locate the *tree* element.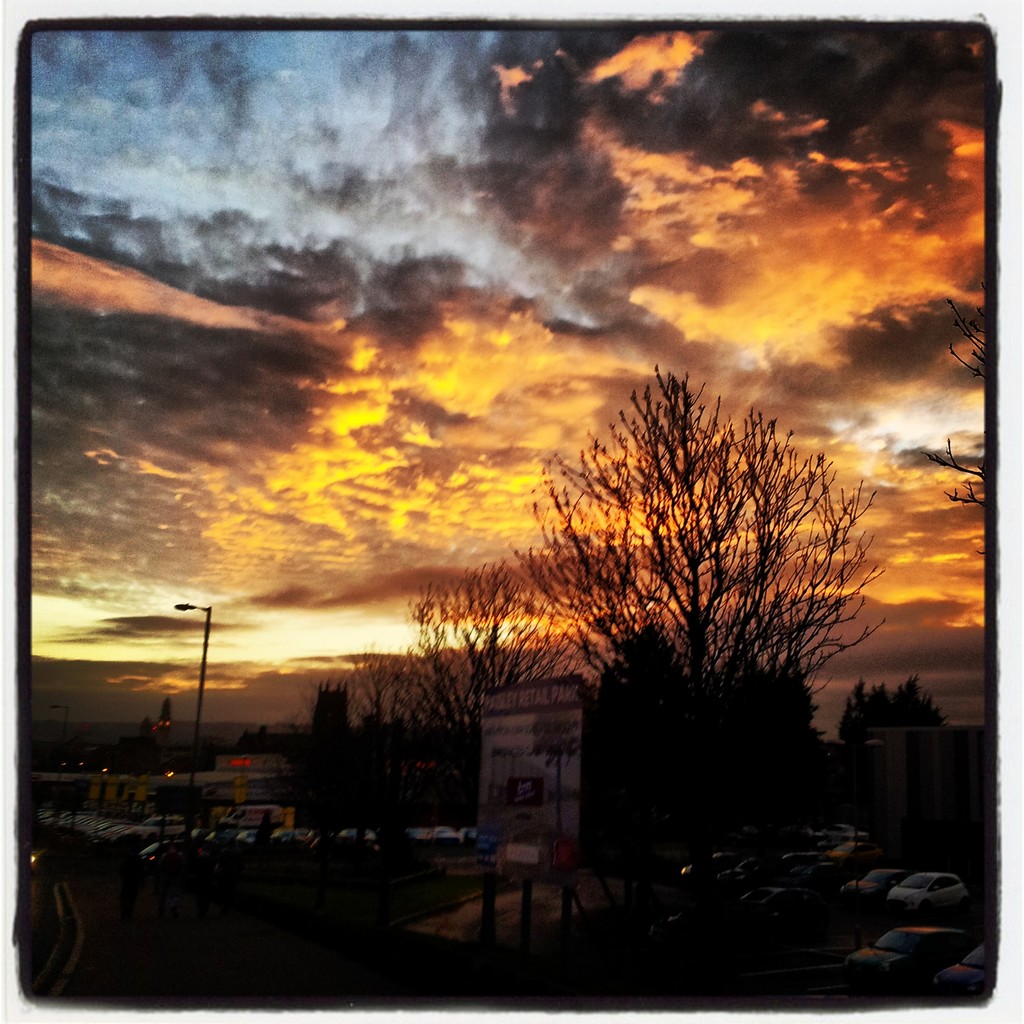
Element bbox: bbox=[404, 535, 596, 893].
